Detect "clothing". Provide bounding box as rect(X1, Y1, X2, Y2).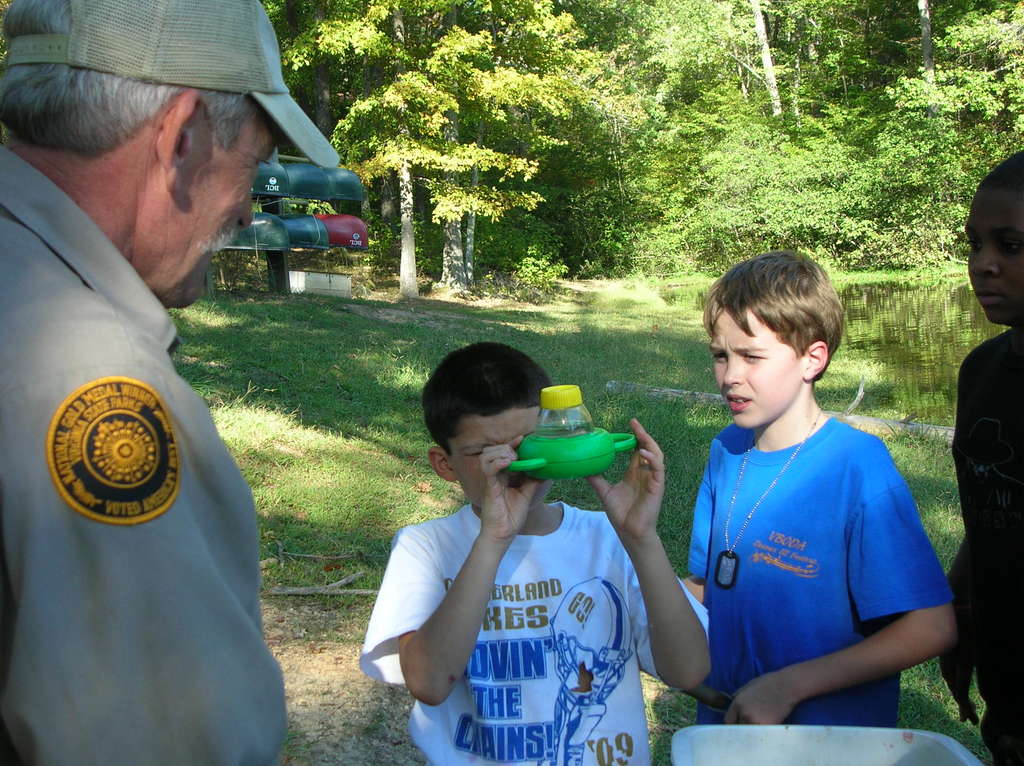
rect(359, 501, 710, 765).
